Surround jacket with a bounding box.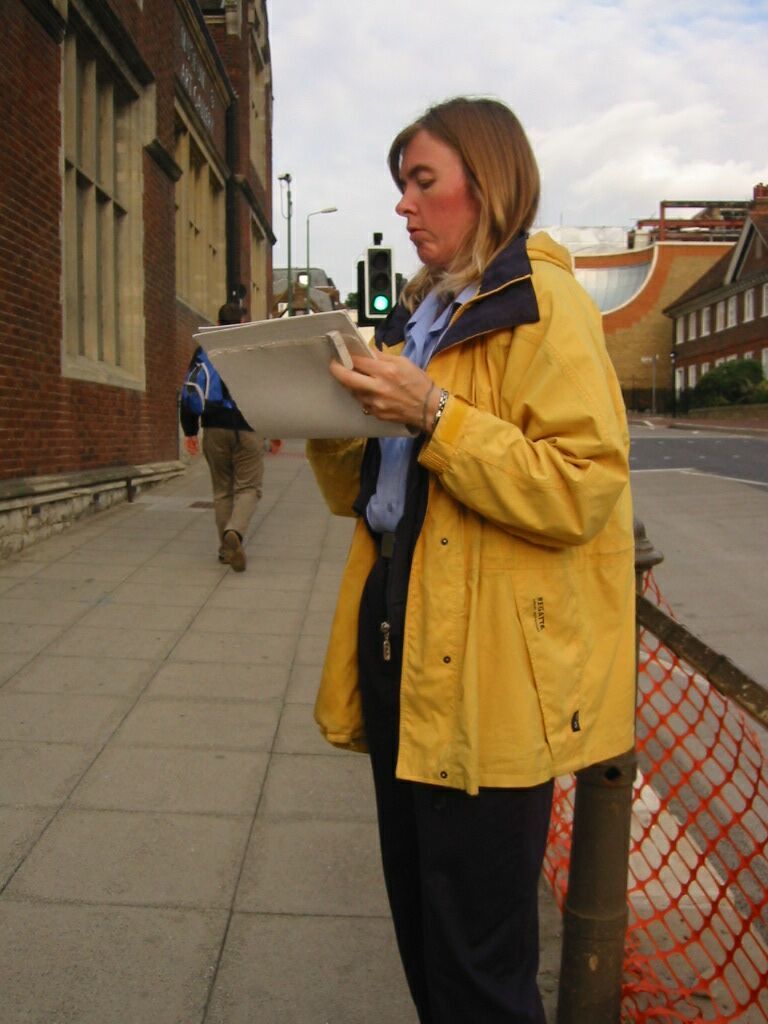
detection(315, 179, 650, 781).
